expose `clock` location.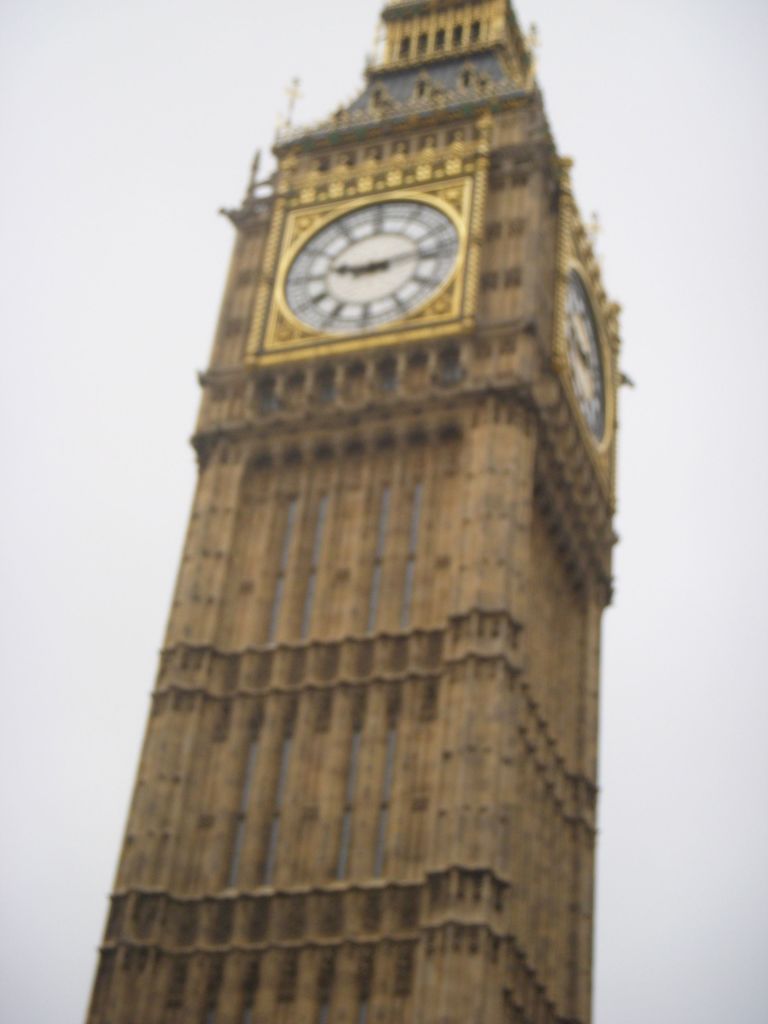
Exposed at {"left": 560, "top": 278, "right": 614, "bottom": 444}.
